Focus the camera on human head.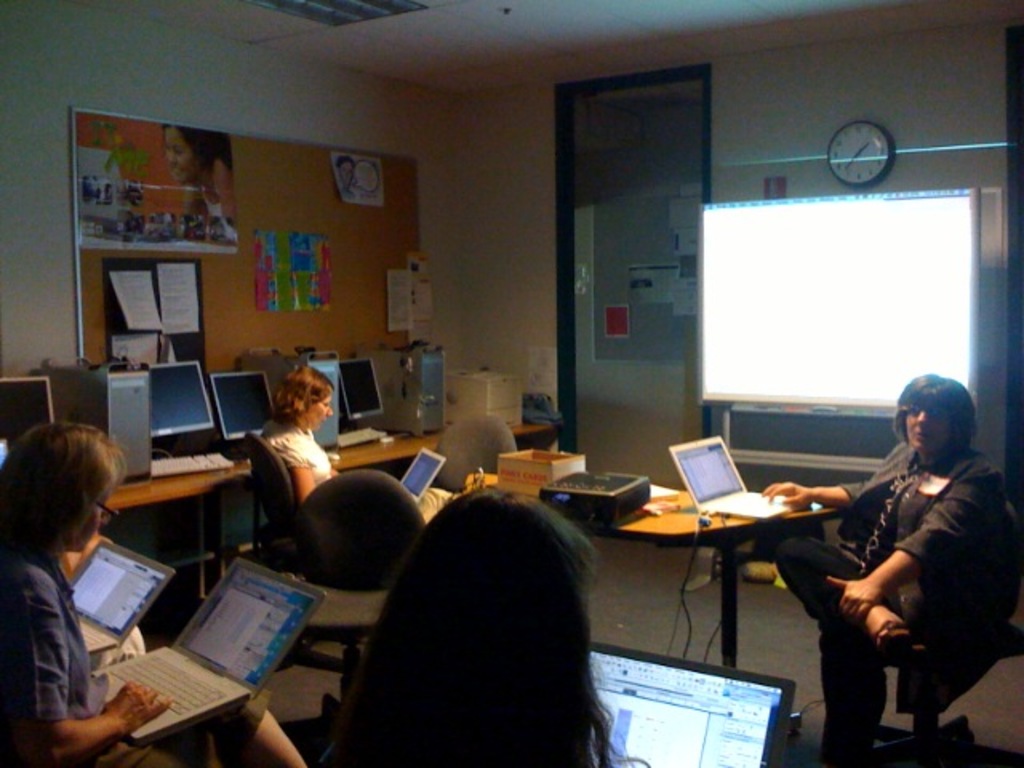
Focus region: bbox=(0, 395, 131, 598).
